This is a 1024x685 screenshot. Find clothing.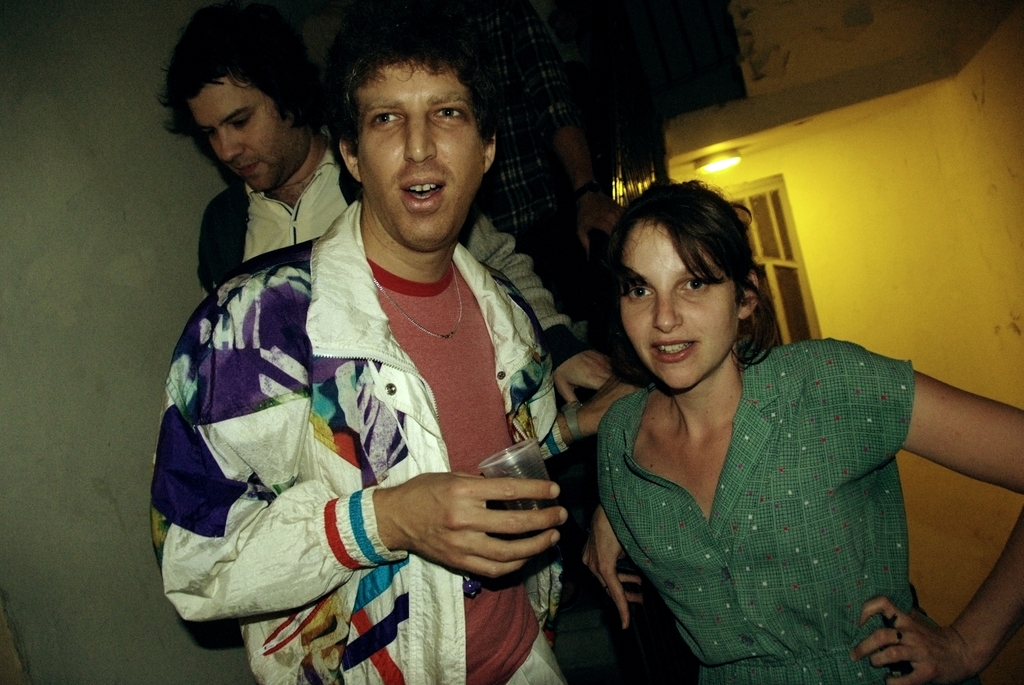
Bounding box: pyautogui.locateOnScreen(564, 313, 952, 684).
